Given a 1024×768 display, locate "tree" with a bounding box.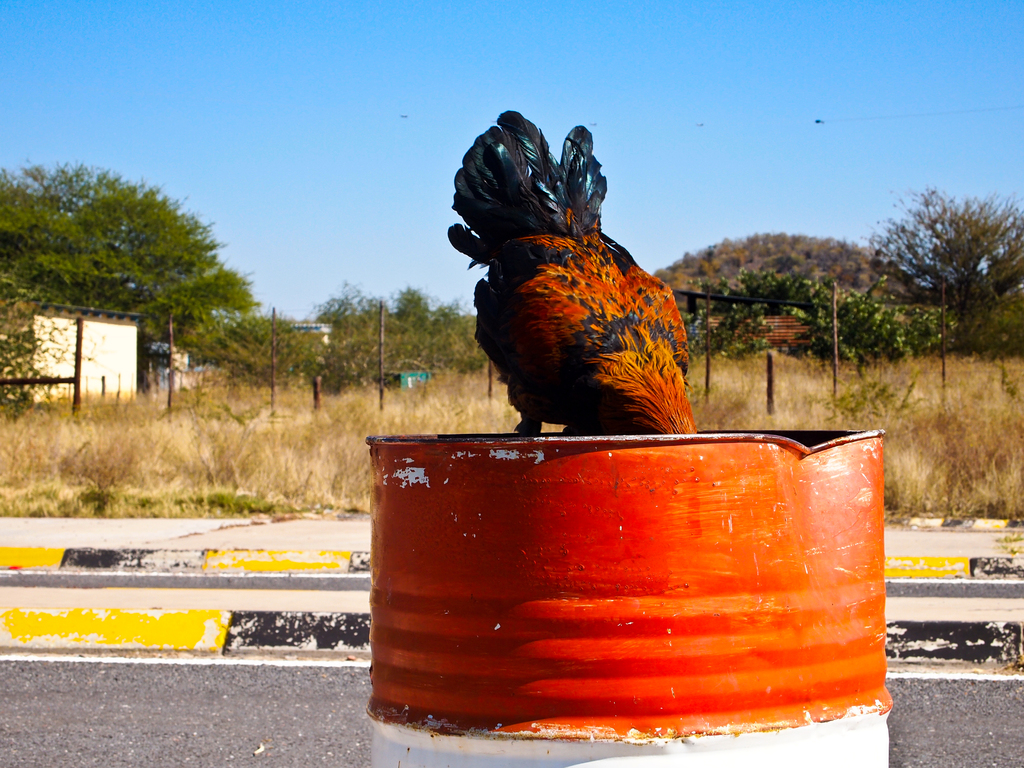
Located: crop(438, 291, 500, 383).
